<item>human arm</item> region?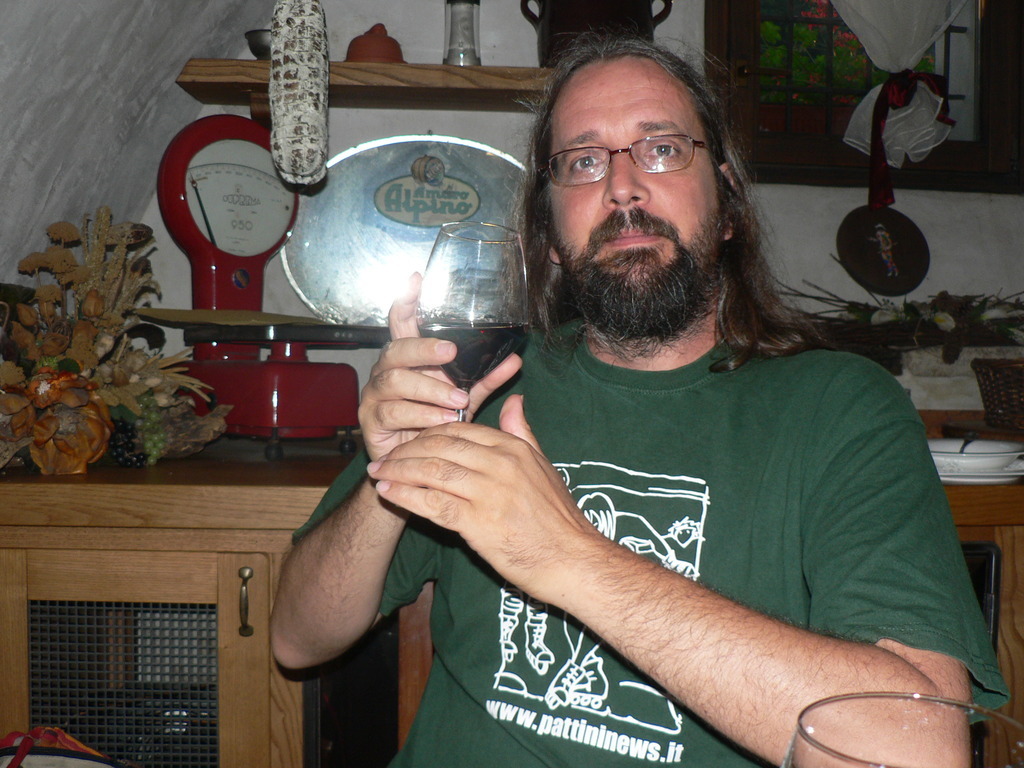
{"left": 253, "top": 259, "right": 488, "bottom": 696}
